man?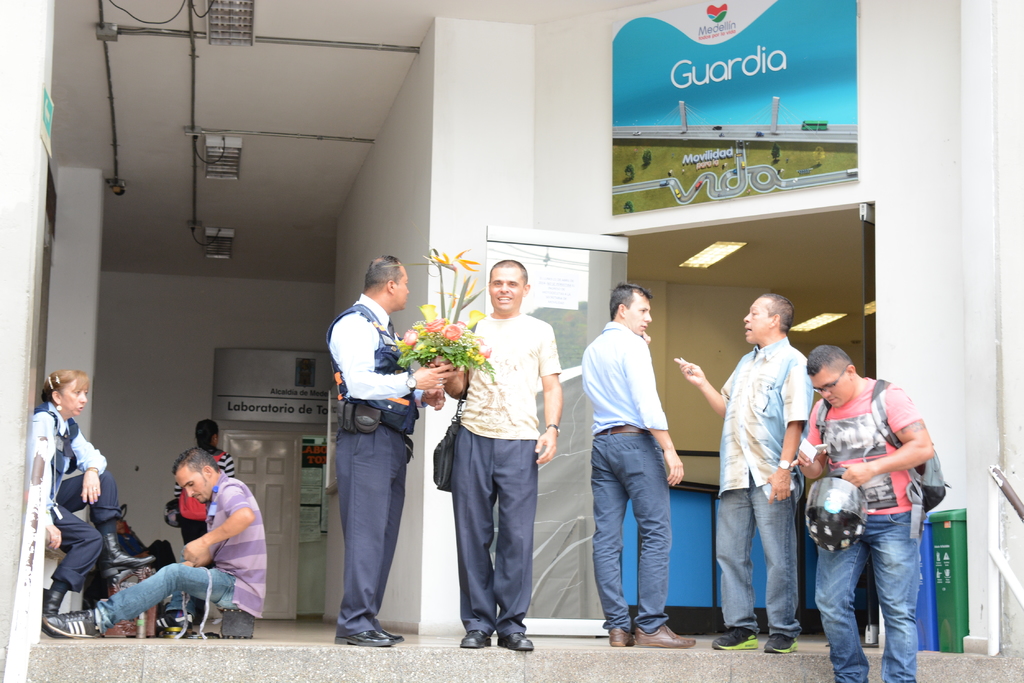
box=[442, 260, 565, 655]
